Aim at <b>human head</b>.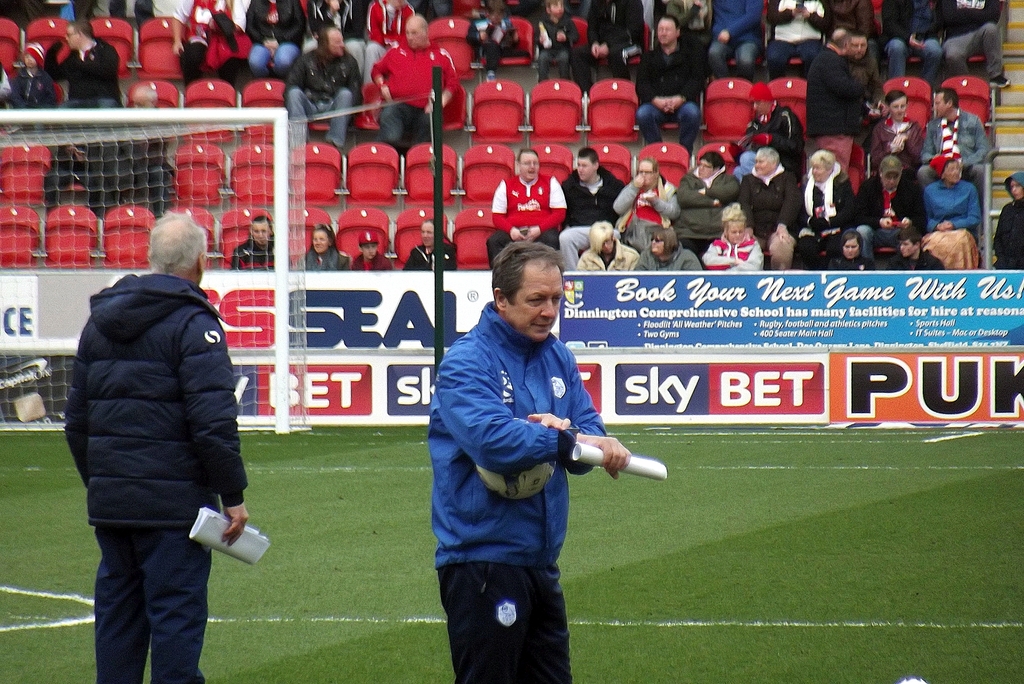
Aimed at locate(544, 0, 565, 20).
